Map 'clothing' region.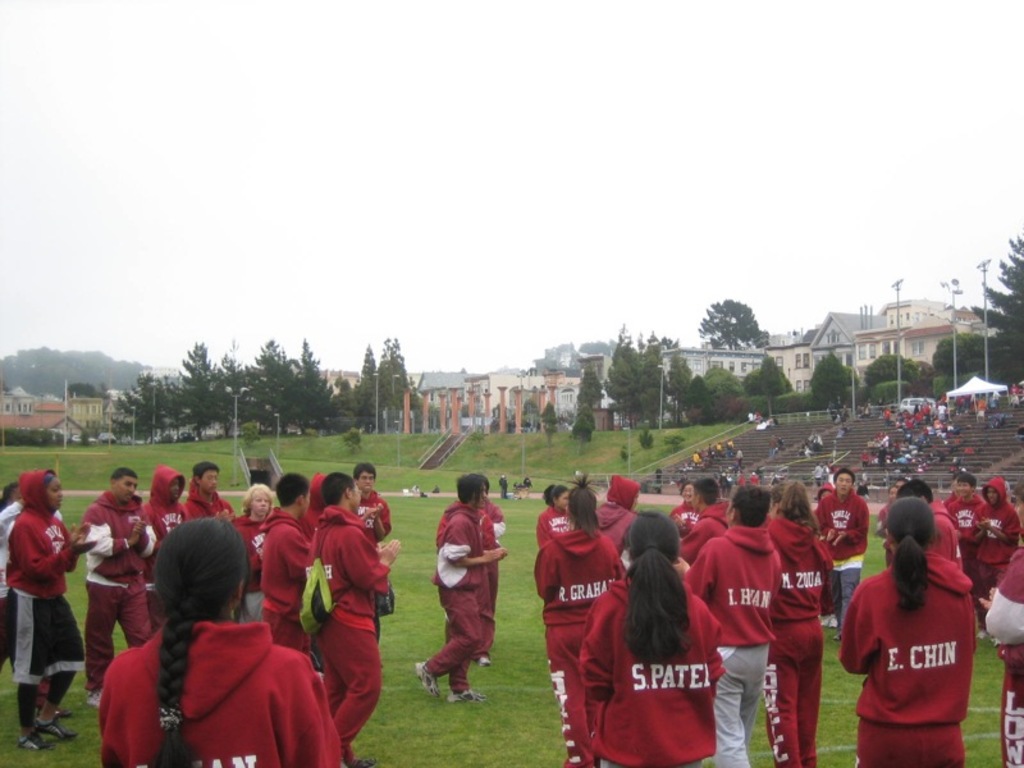
Mapped to rect(312, 508, 390, 759).
